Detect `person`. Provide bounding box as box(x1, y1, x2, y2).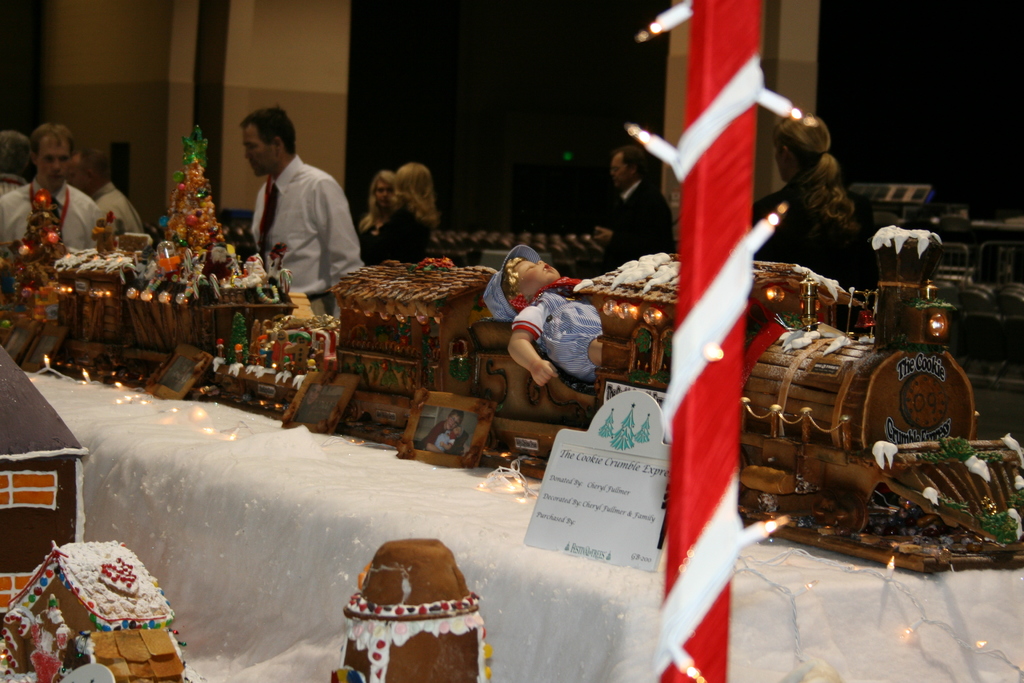
box(230, 103, 356, 327).
